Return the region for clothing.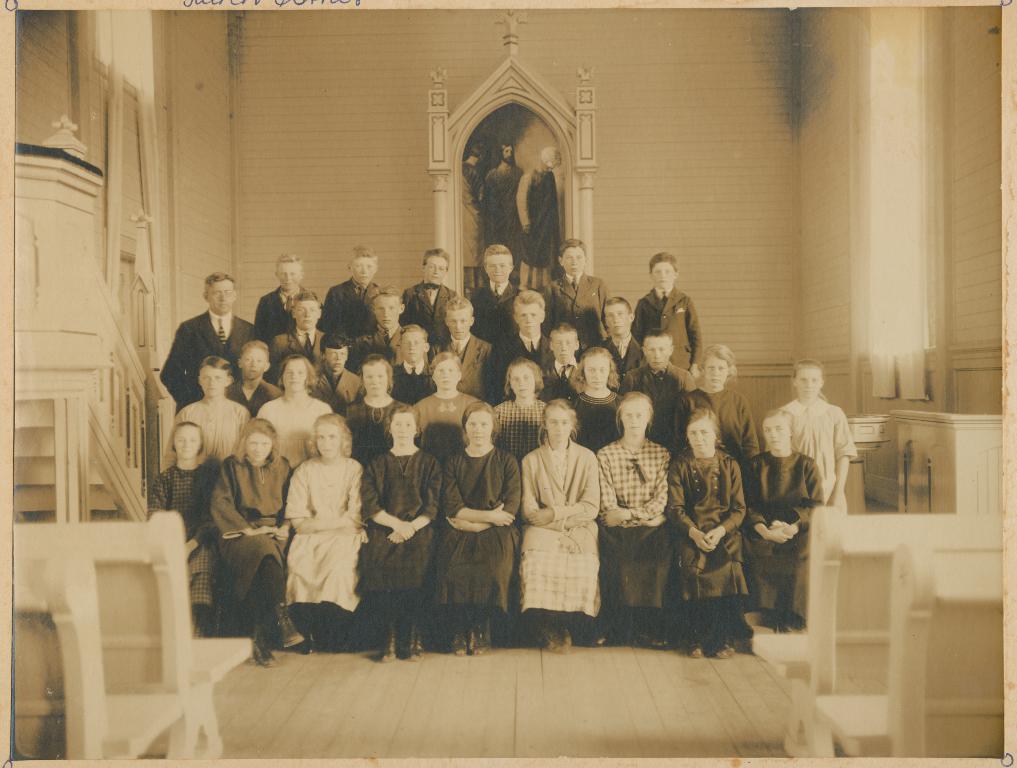
l=399, t=280, r=462, b=353.
